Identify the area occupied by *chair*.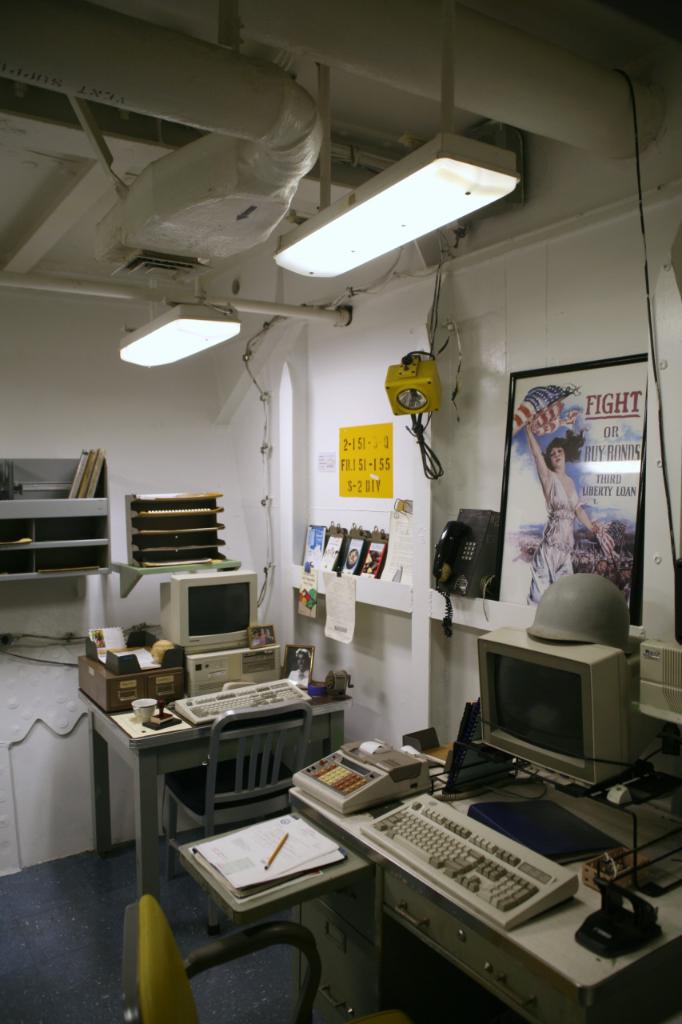
Area: [161, 702, 316, 938].
